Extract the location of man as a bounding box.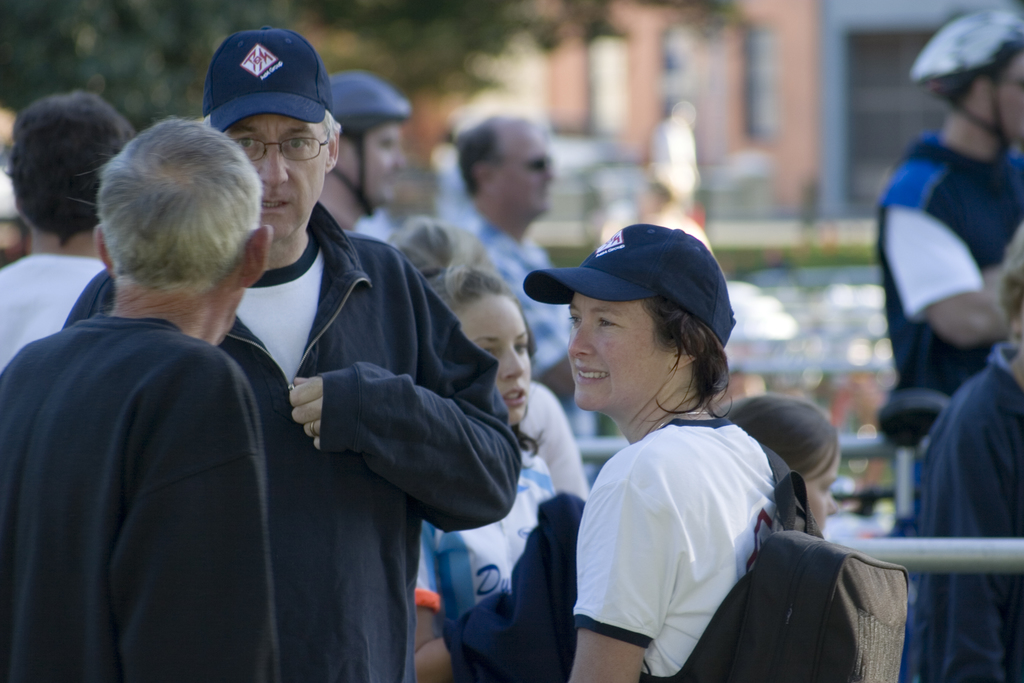
crop(0, 92, 136, 371).
